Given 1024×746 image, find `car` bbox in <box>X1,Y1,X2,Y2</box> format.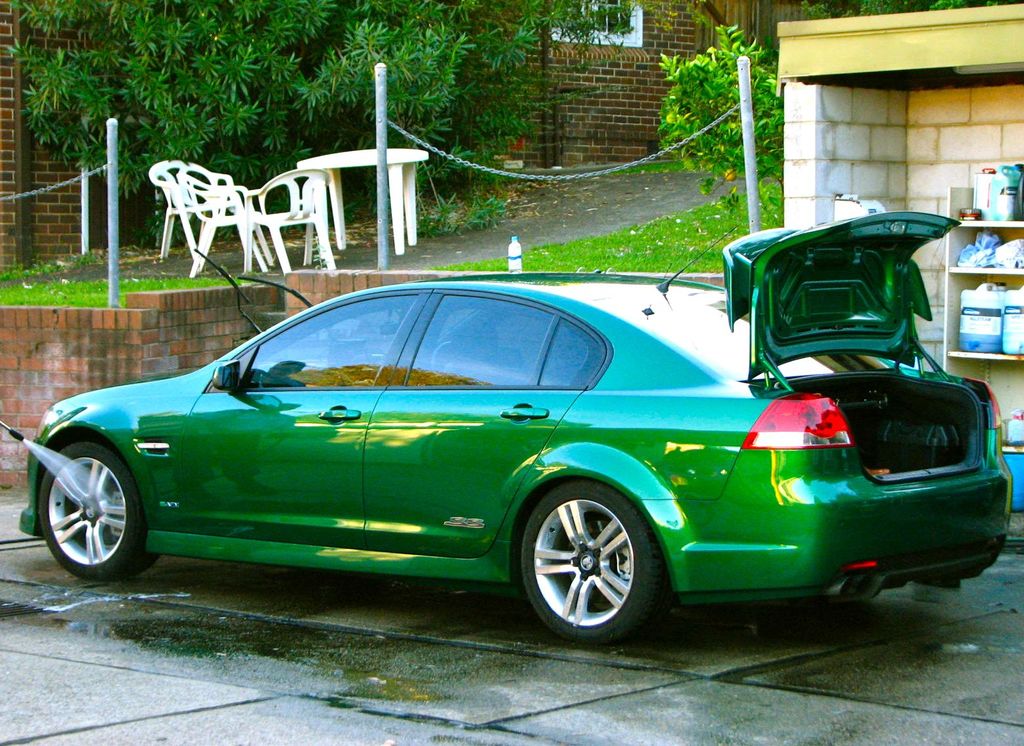
<box>15,266,1004,660</box>.
